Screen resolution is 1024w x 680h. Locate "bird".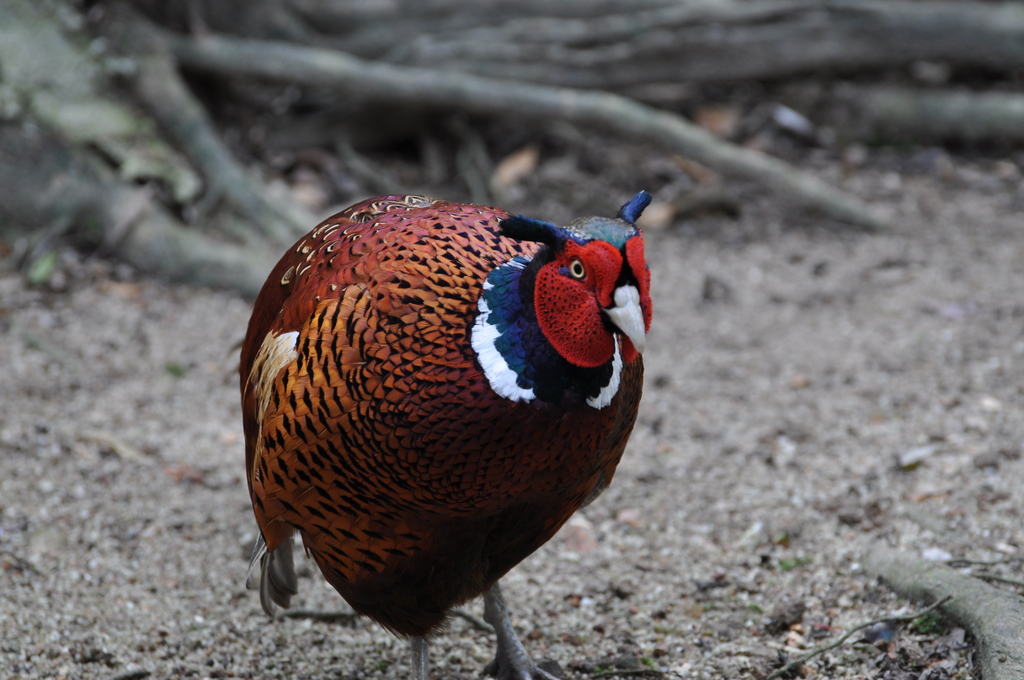
222 197 671 679.
